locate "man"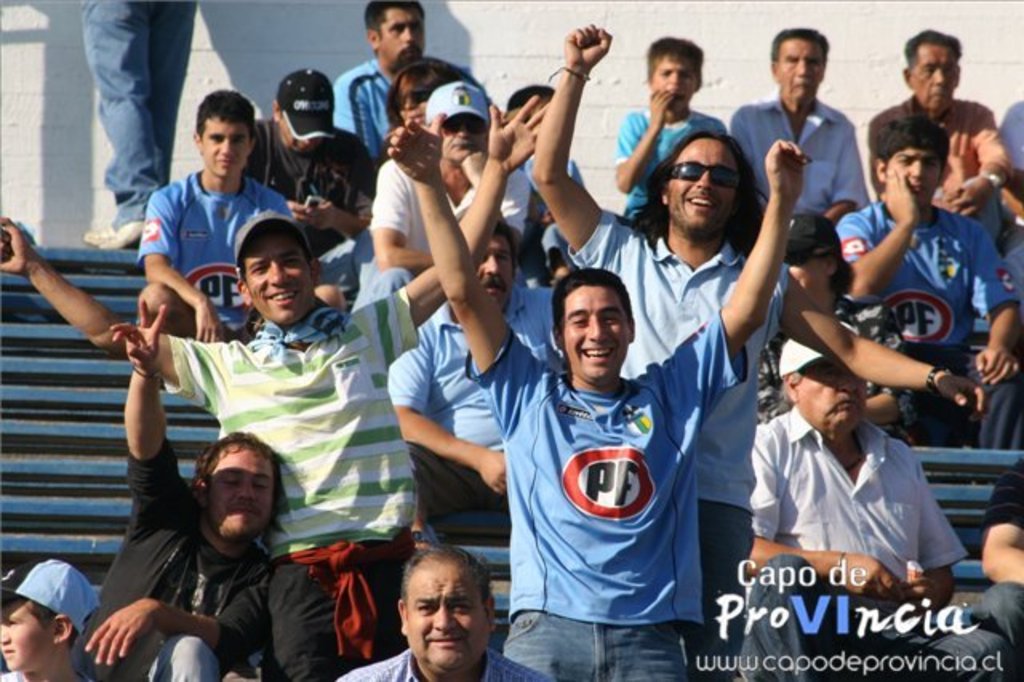
locate(133, 88, 347, 331)
